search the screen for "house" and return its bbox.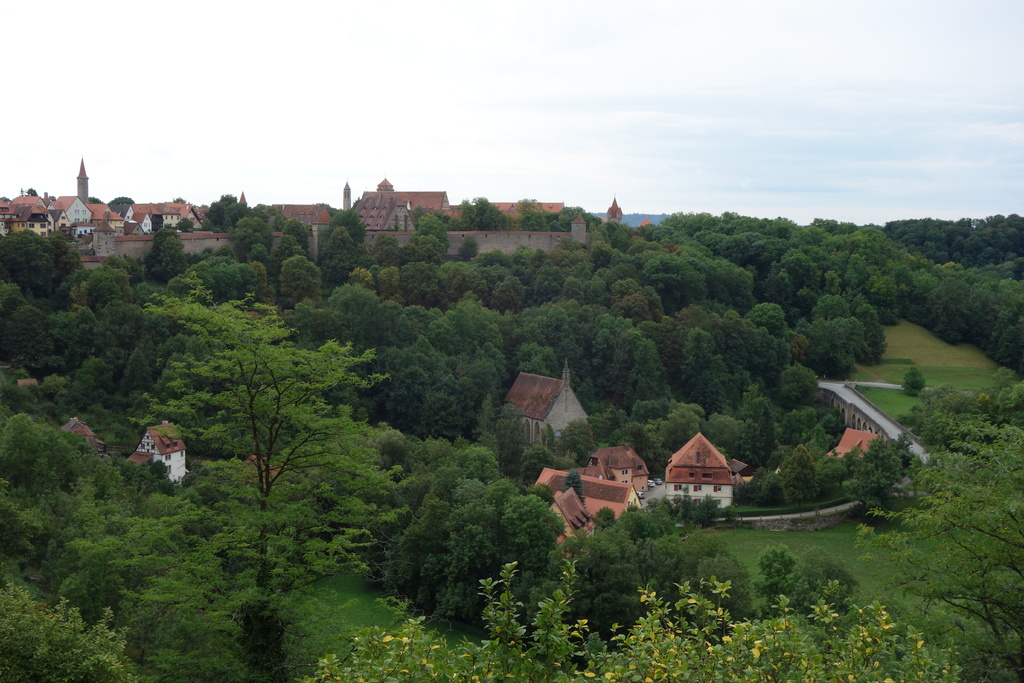
Found: box=[512, 377, 588, 439].
